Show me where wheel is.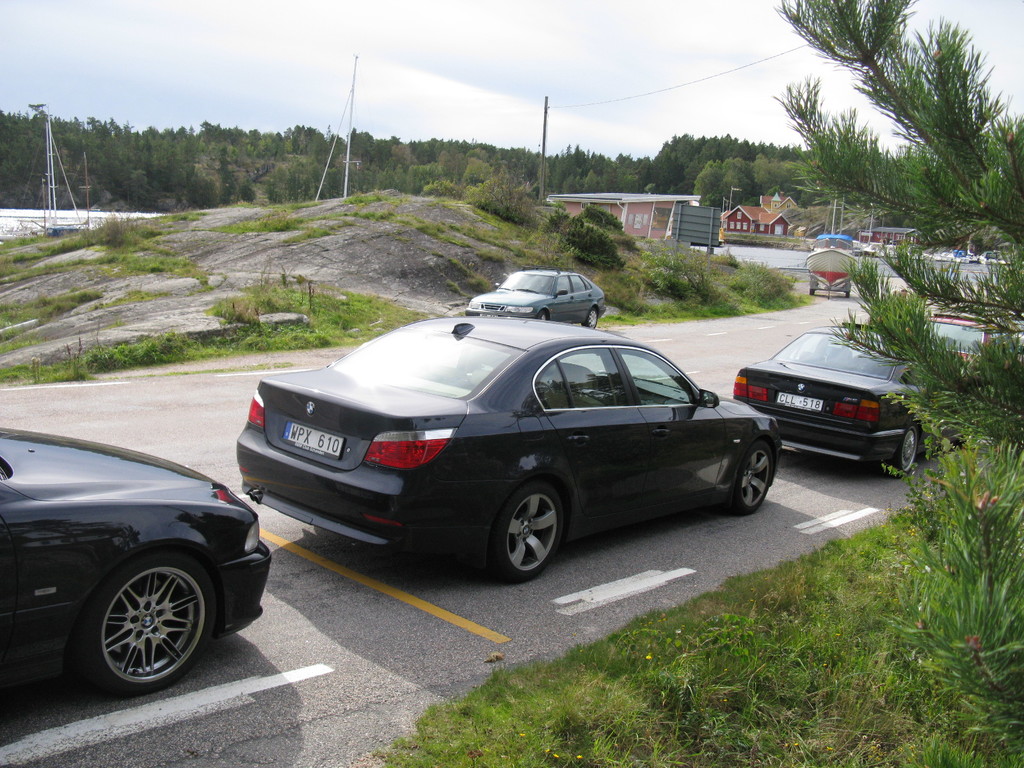
wheel is at 845,291,849,297.
